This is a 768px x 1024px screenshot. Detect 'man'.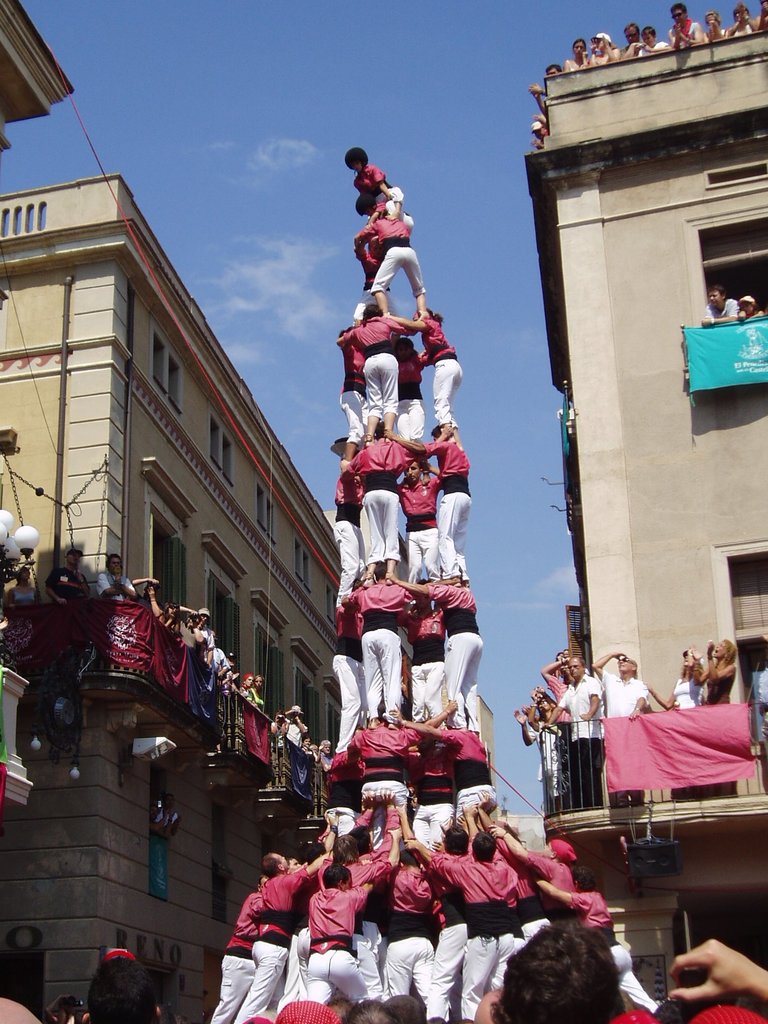
pyautogui.locateOnScreen(131, 577, 164, 619).
